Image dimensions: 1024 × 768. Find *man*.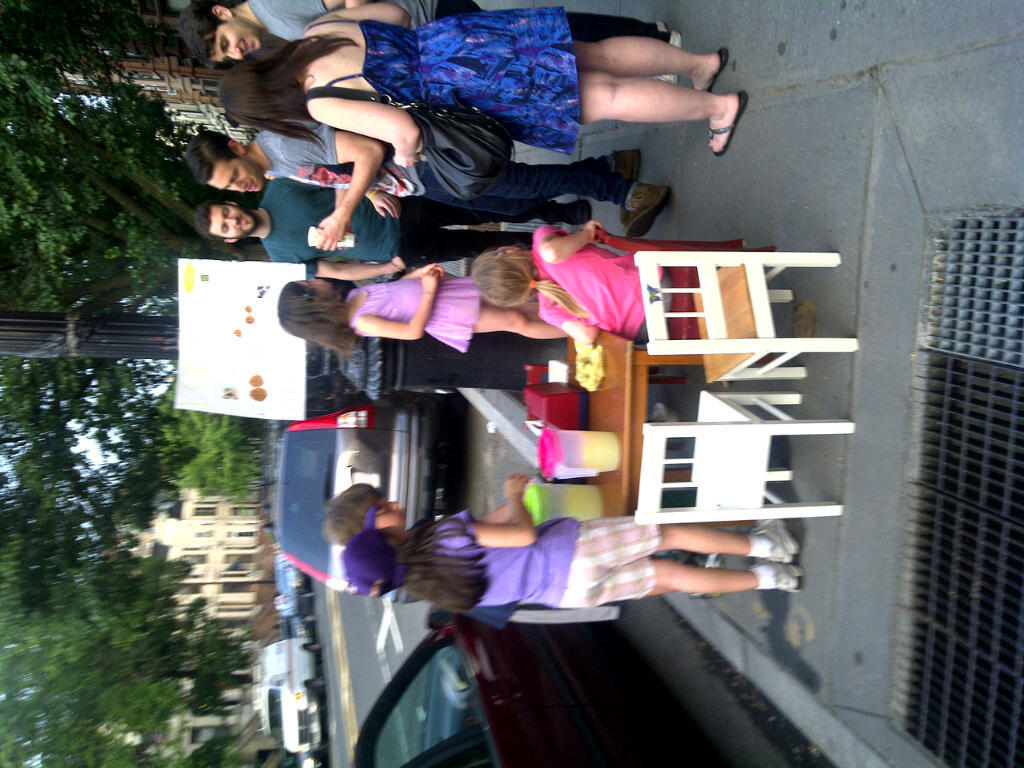
[left=191, top=177, right=597, bottom=279].
